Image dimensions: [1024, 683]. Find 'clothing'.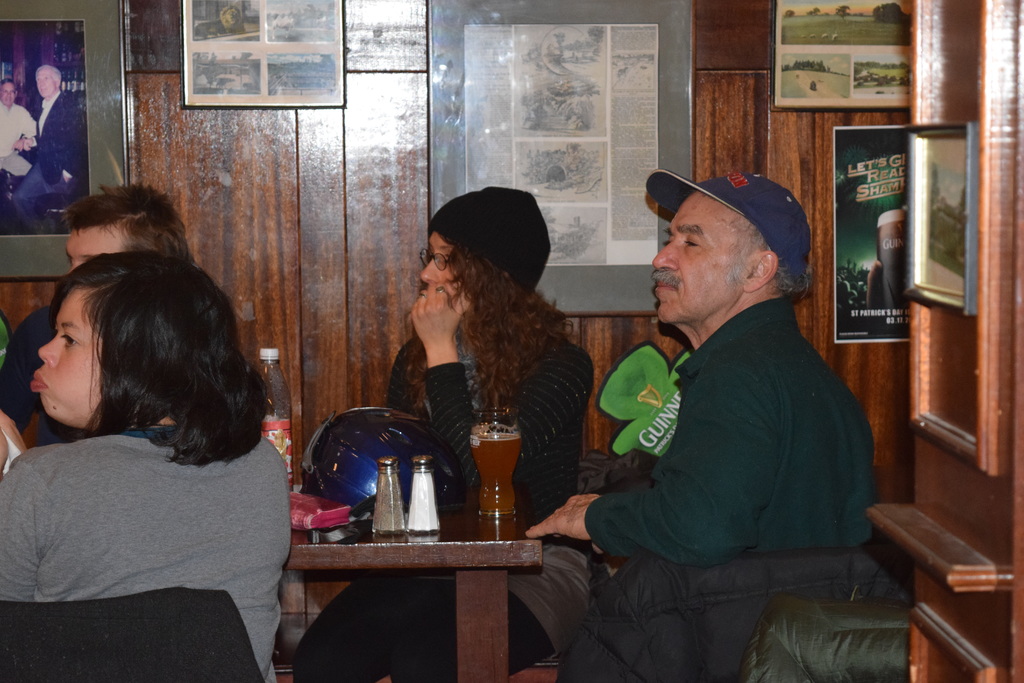
region(0, 415, 298, 682).
